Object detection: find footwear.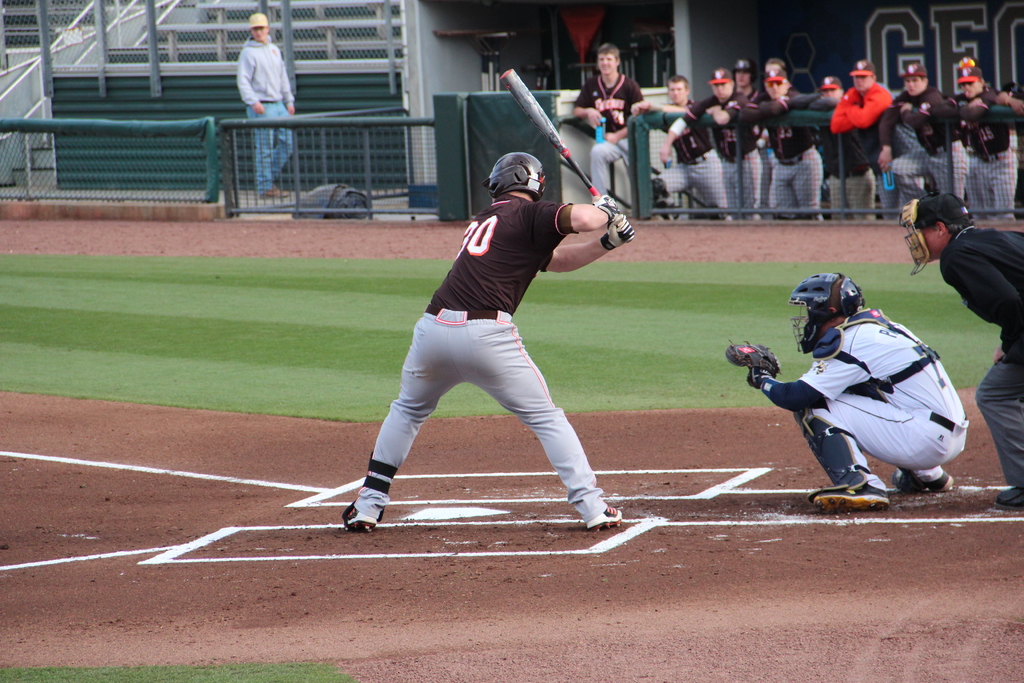
bbox(896, 467, 955, 501).
